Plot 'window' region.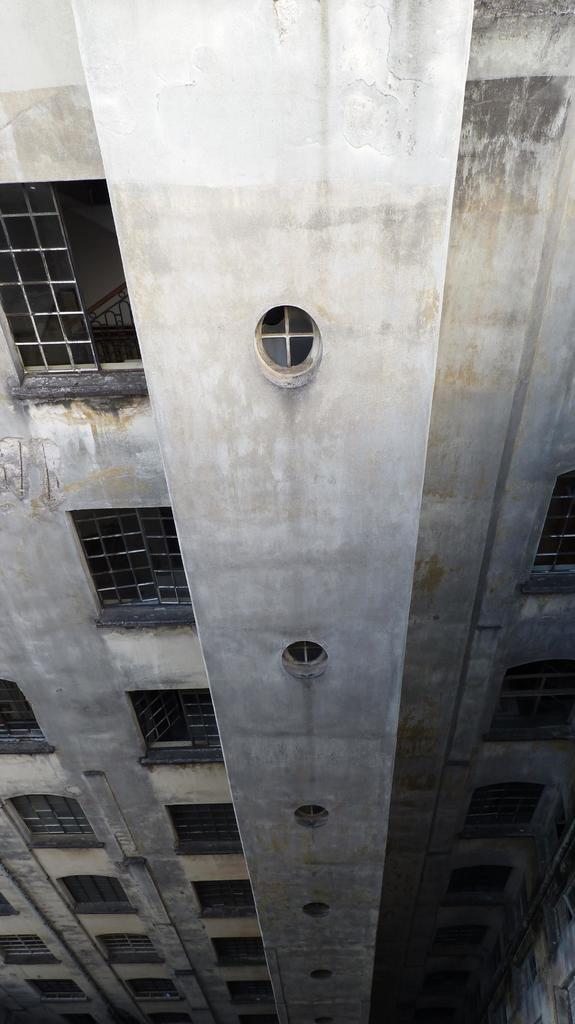
Plotted at (0,173,148,401).
